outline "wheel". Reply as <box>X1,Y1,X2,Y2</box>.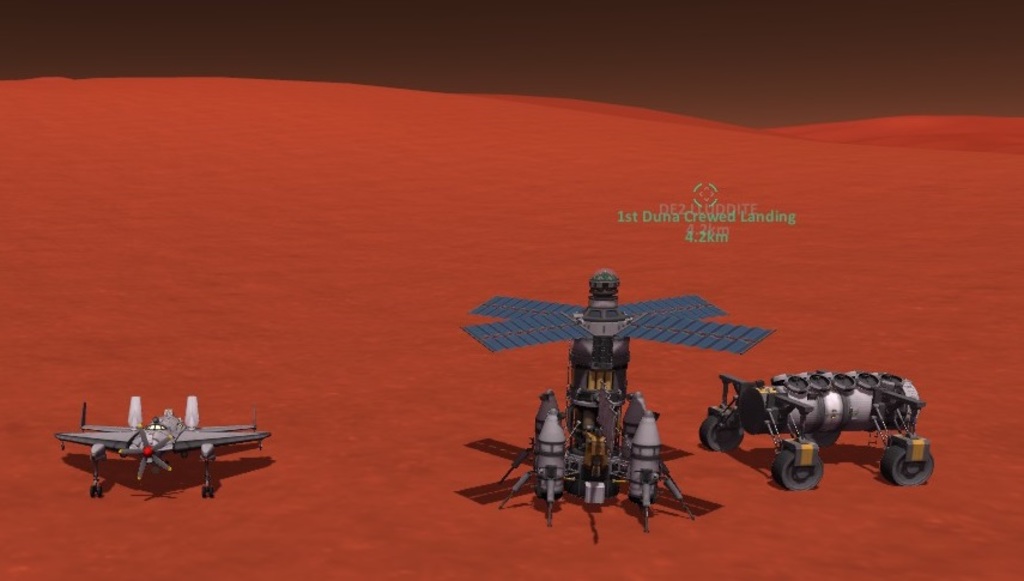
<box>767,447,824,489</box>.
